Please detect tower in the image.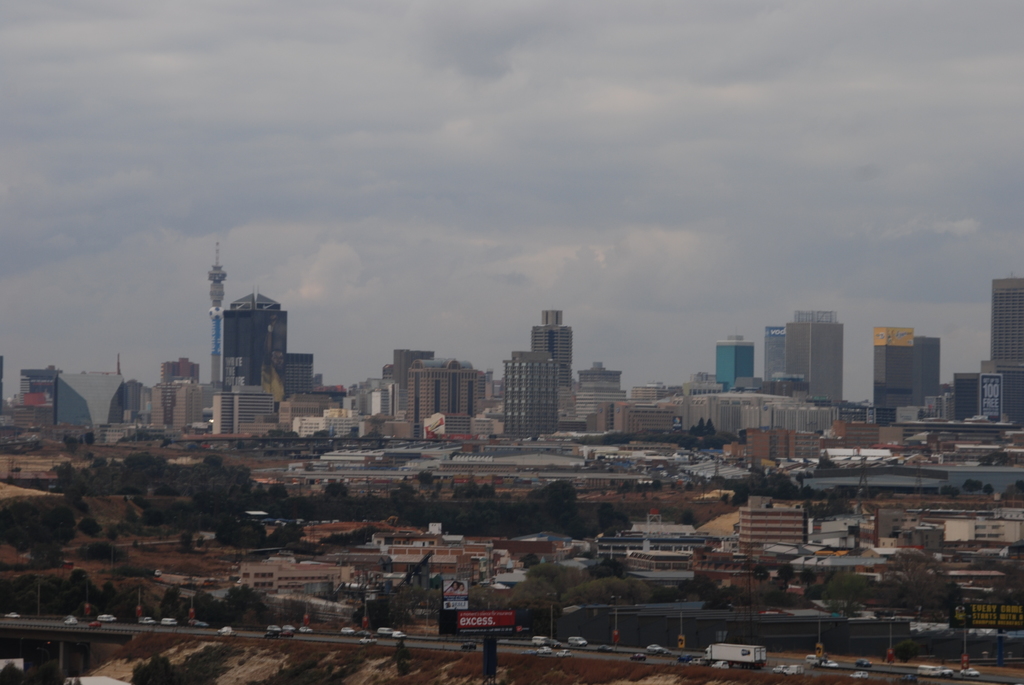
{"left": 881, "top": 328, "right": 915, "bottom": 416}.
